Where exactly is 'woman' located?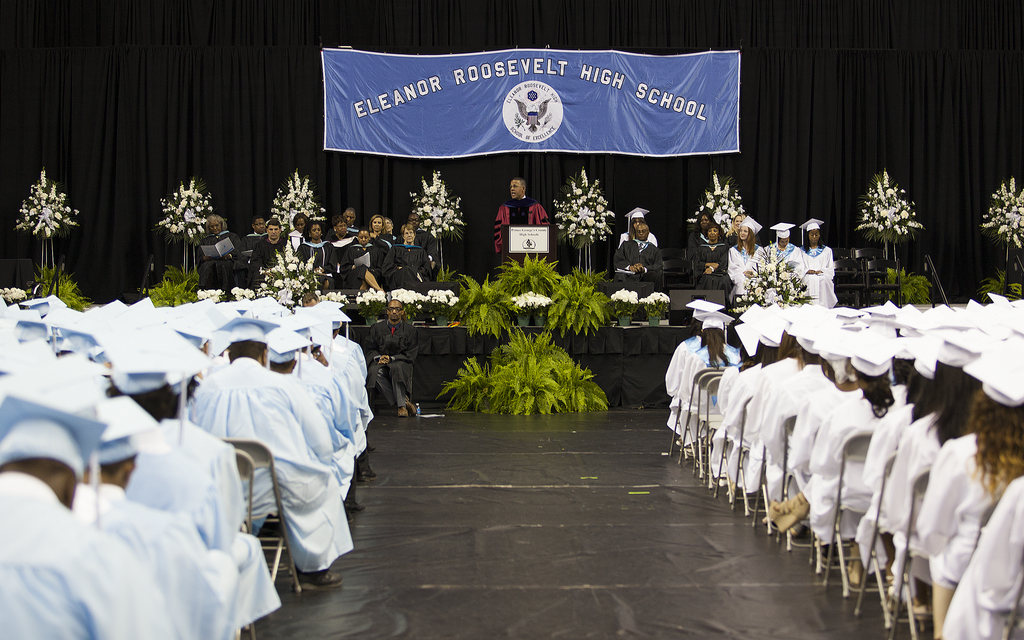
Its bounding box is 295, 225, 339, 275.
